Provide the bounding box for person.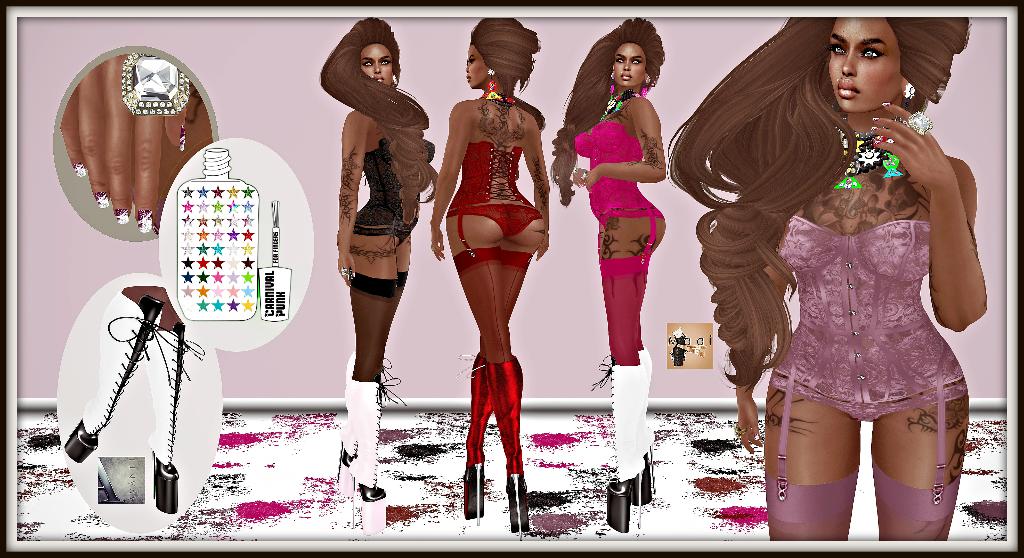
box=[319, 16, 438, 536].
